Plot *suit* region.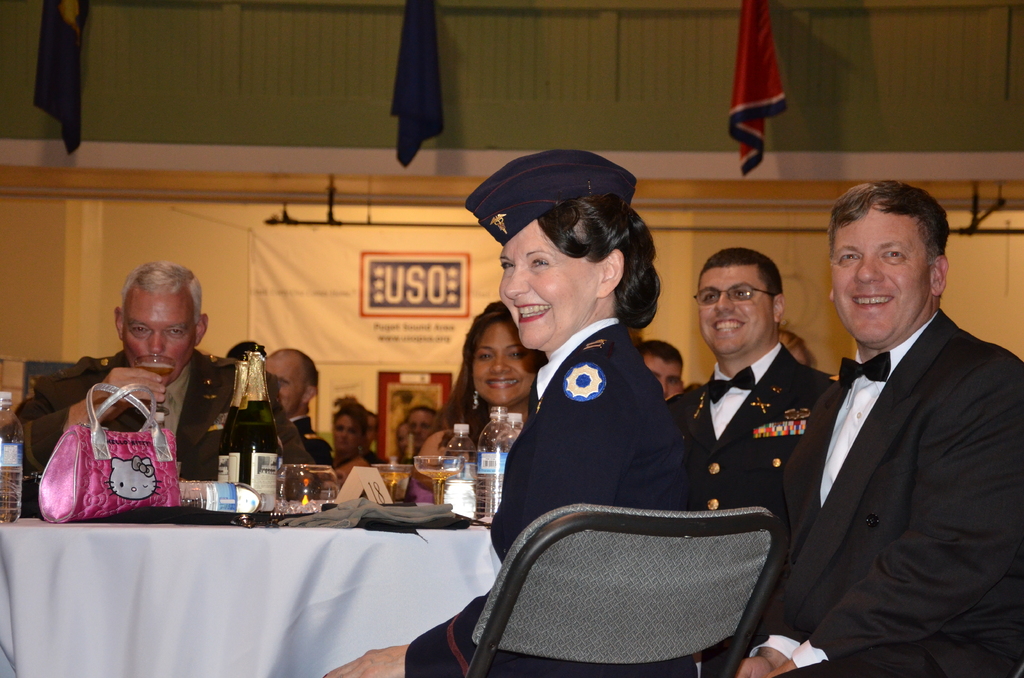
Plotted at x1=406 y1=322 x2=693 y2=677.
